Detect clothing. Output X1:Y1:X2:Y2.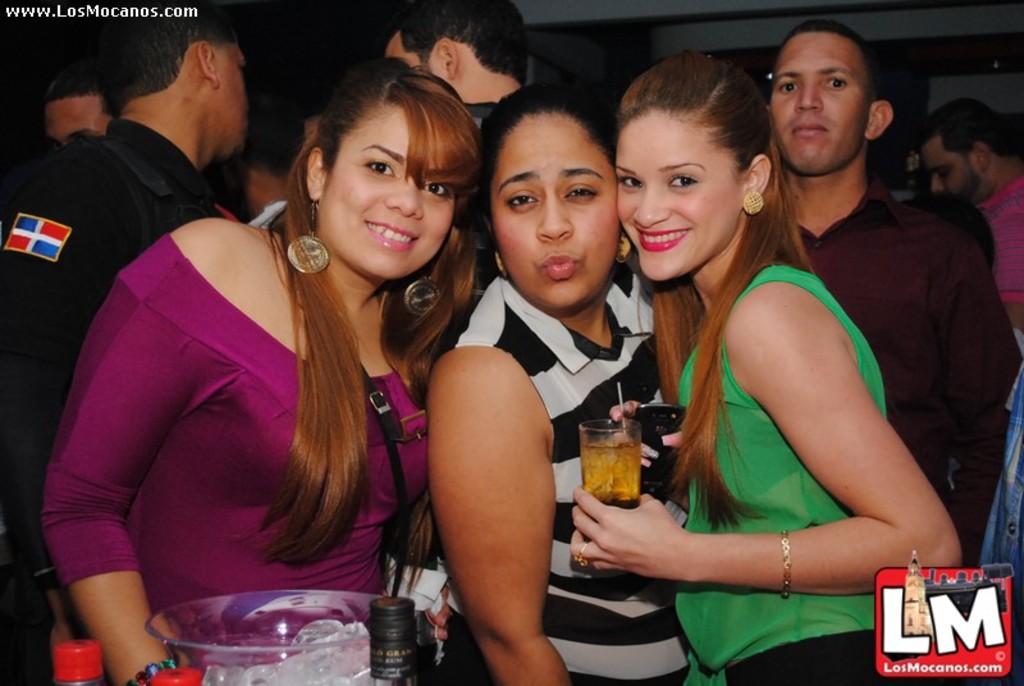
791:196:1023:558.
